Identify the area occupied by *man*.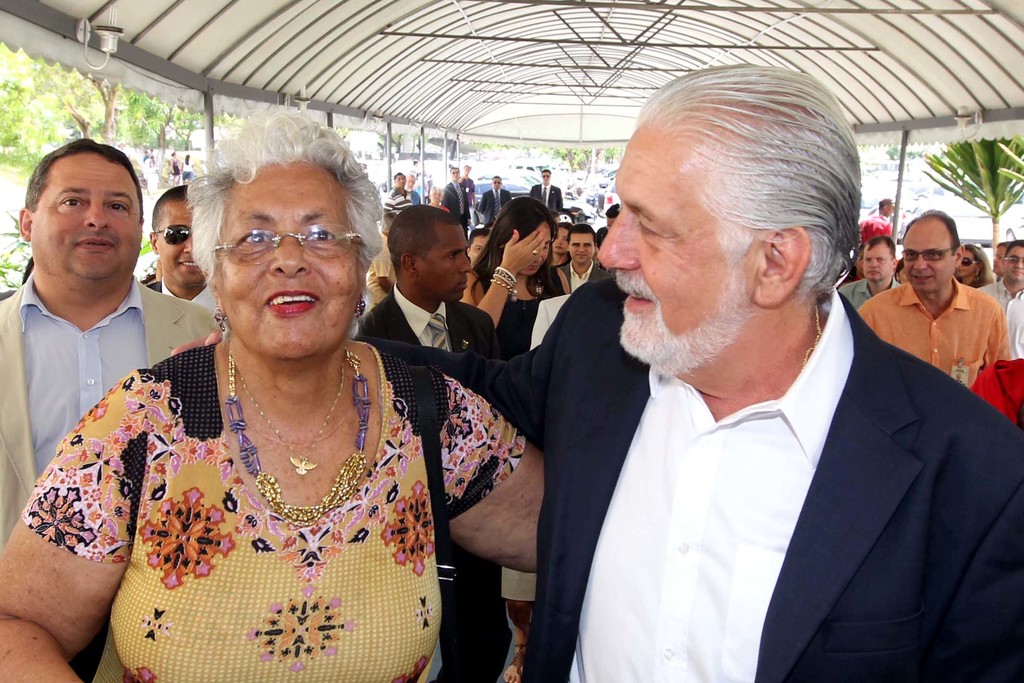
Area: locate(424, 185, 451, 212).
